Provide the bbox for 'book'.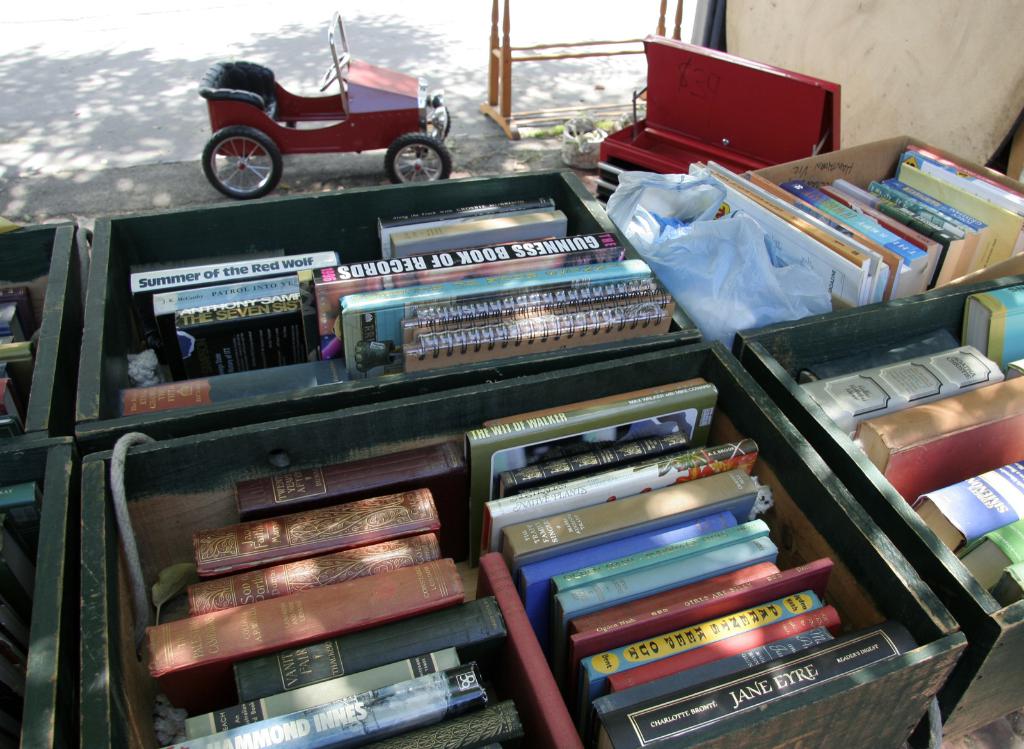
select_region(796, 321, 997, 426).
